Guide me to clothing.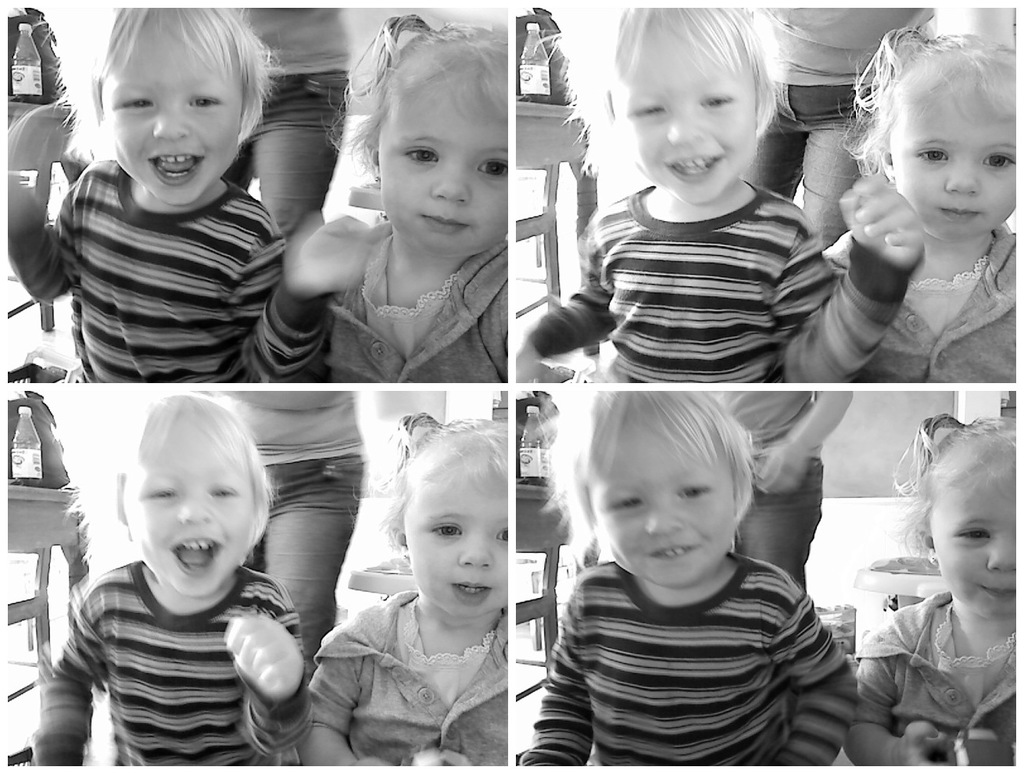
Guidance: {"x1": 850, "y1": 582, "x2": 1023, "y2": 773}.
